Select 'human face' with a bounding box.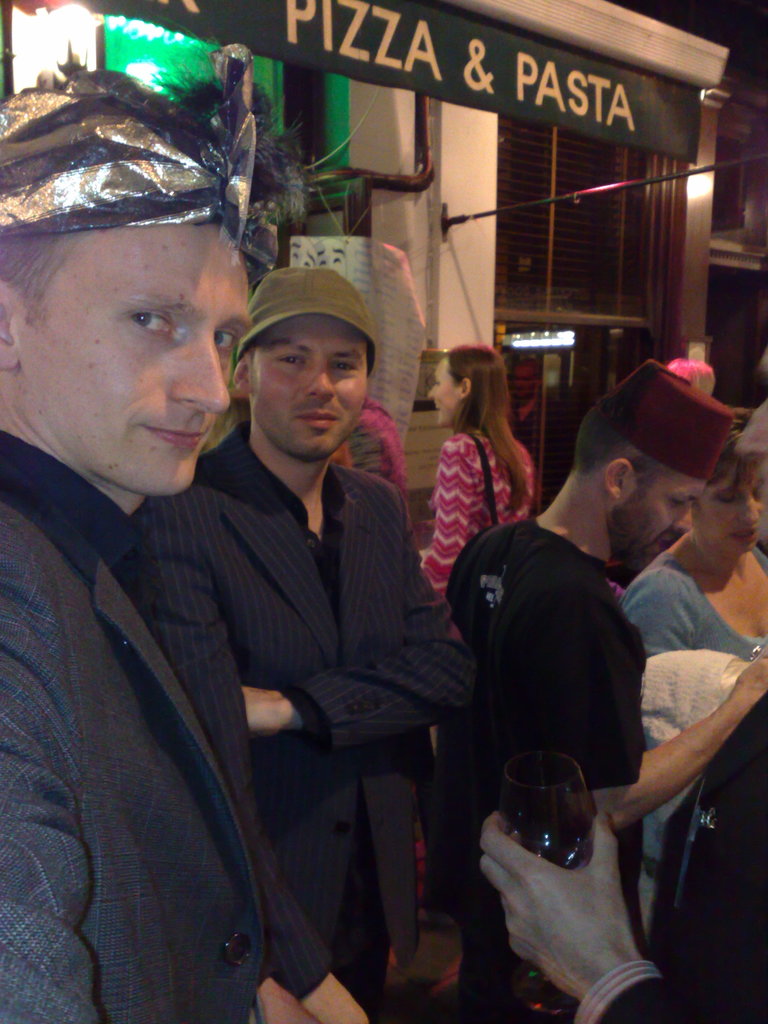
(252, 316, 366, 454).
